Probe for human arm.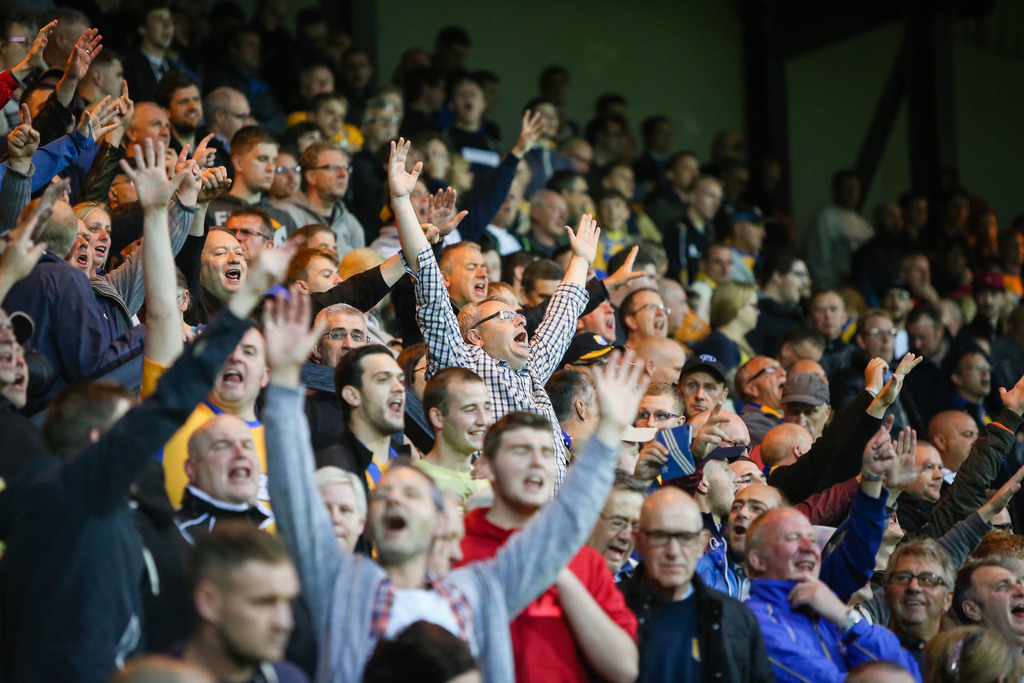
Probe result: (120,135,196,388).
